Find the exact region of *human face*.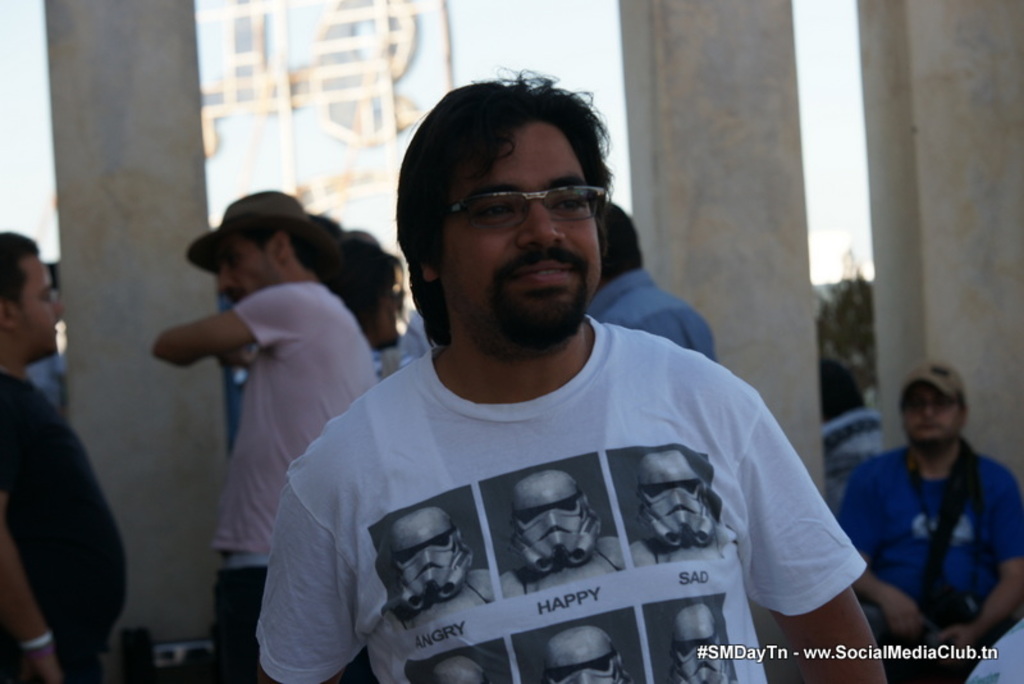
Exact region: box=[362, 282, 398, 350].
